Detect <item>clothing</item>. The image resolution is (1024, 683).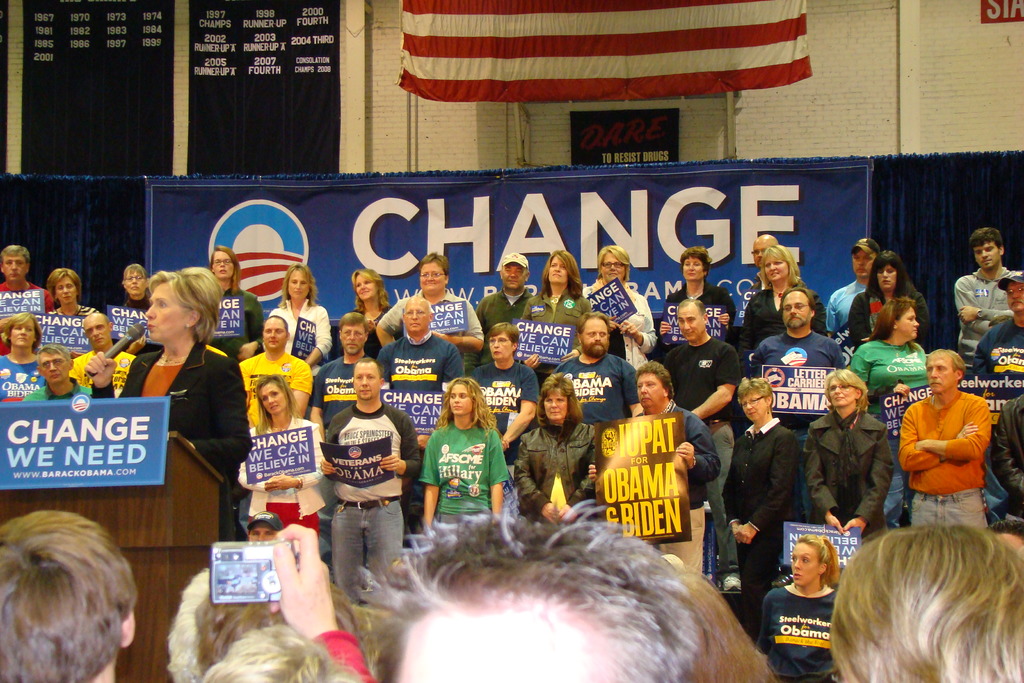
[266,286,332,366].
